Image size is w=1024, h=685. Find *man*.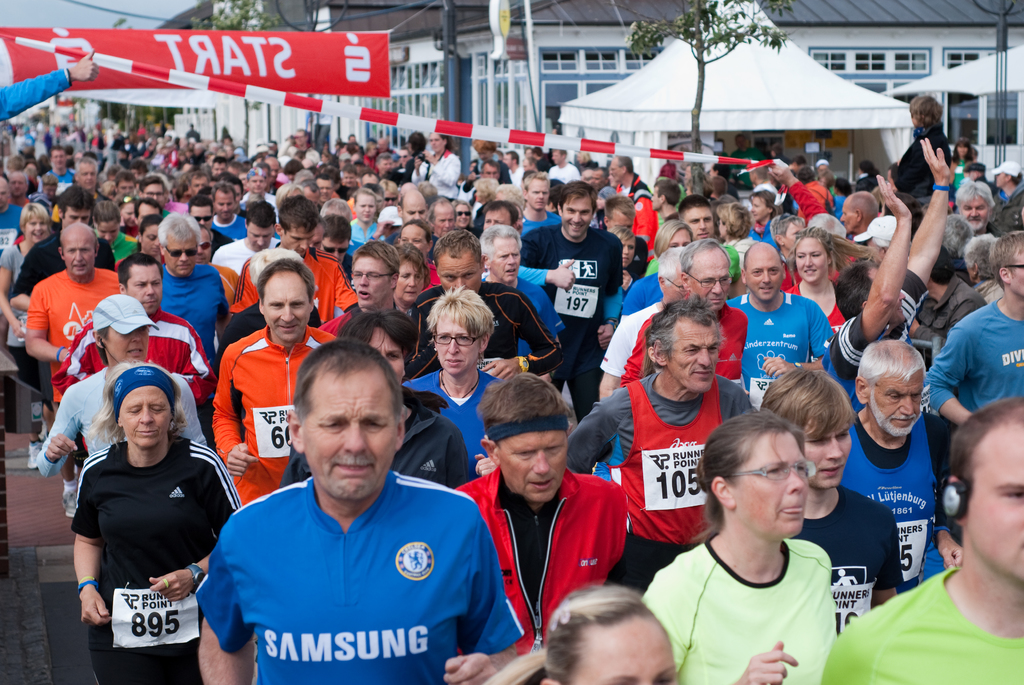
[left=762, top=369, right=905, bottom=633].
